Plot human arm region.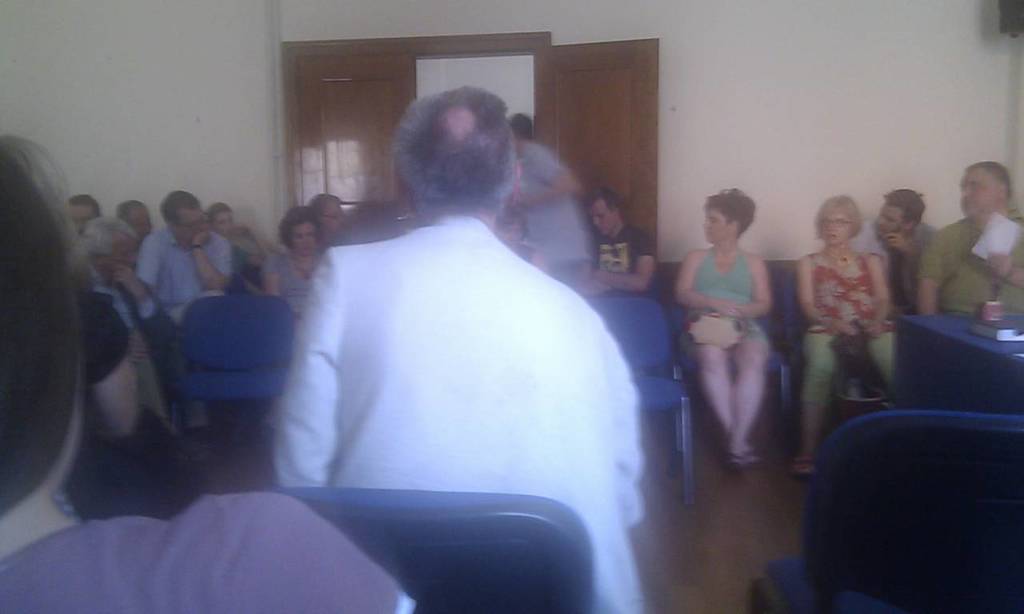
Plotted at bbox=[903, 208, 963, 328].
